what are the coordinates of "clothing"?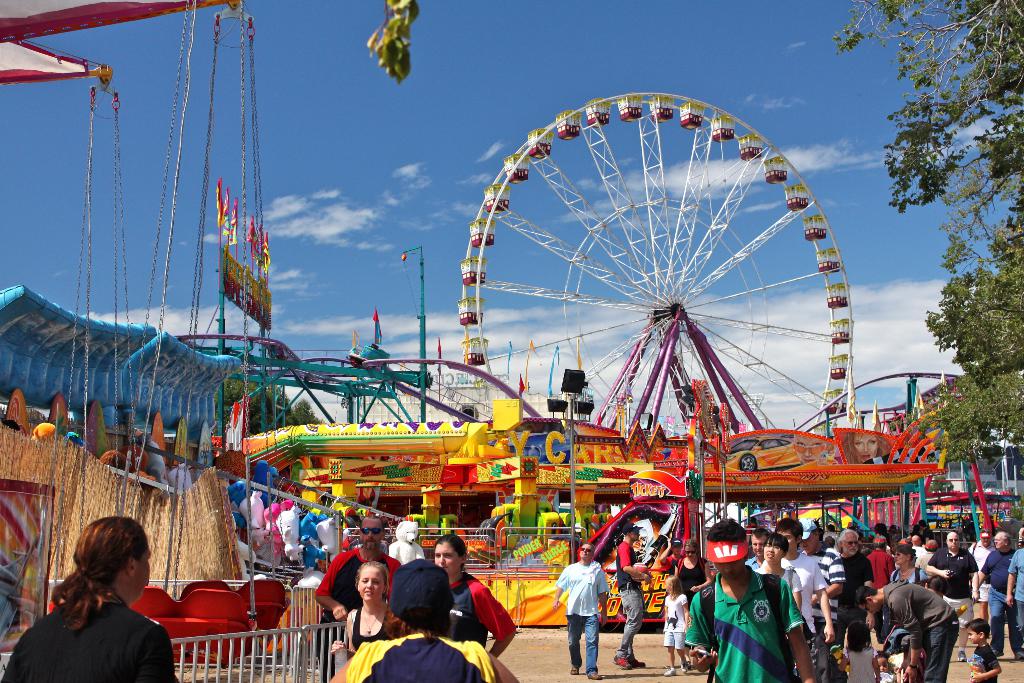
bbox(984, 545, 1020, 643).
